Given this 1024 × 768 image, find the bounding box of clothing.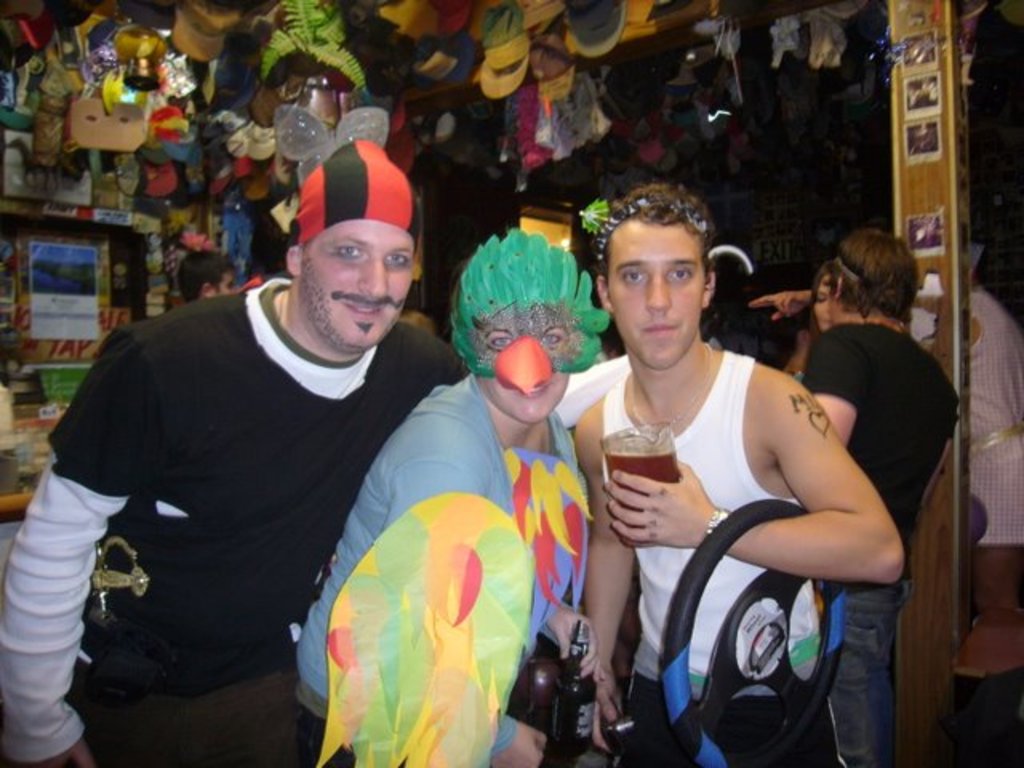
l=571, t=342, r=858, b=766.
